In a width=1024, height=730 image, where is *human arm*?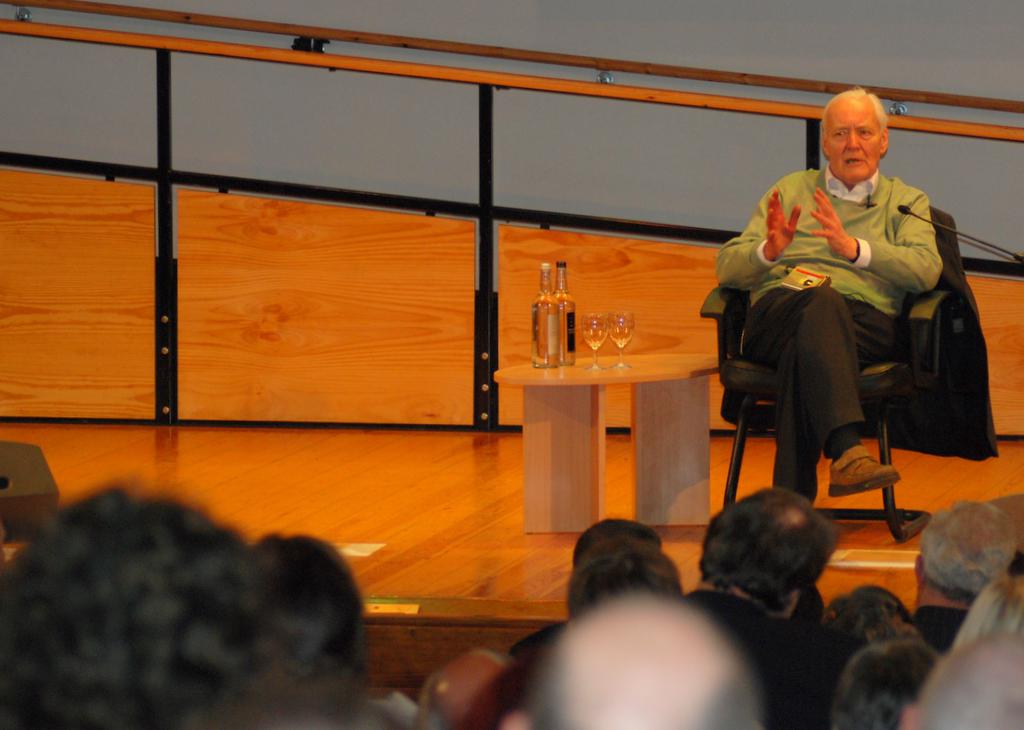
select_region(808, 188, 942, 266).
